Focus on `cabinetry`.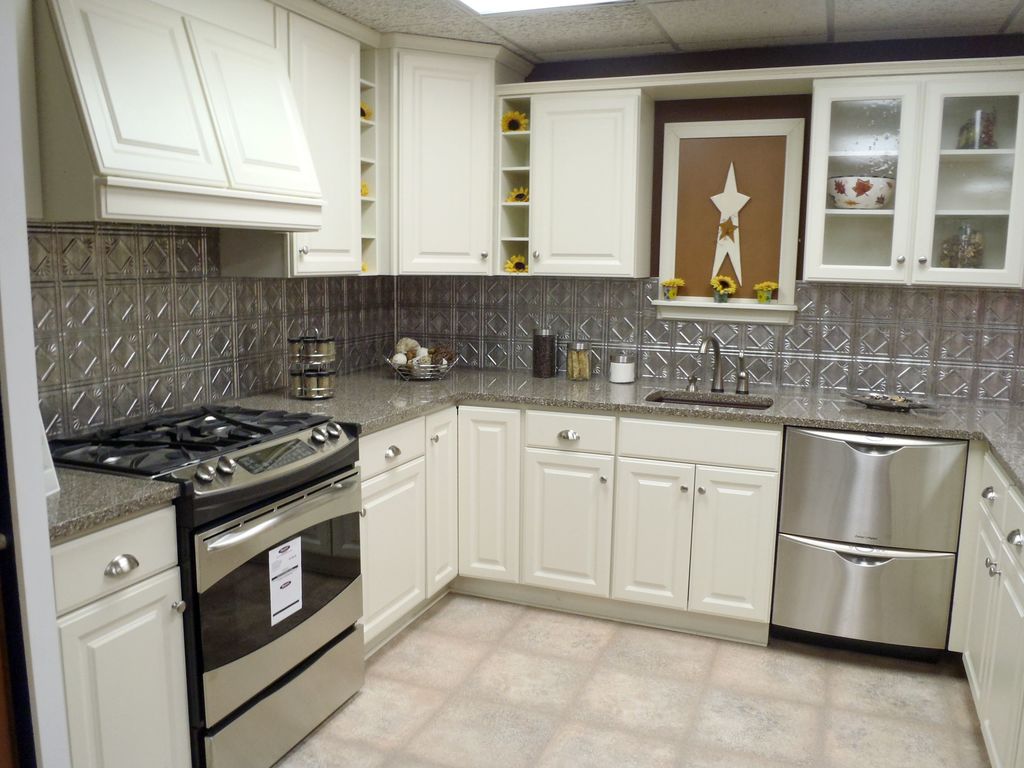
Focused at 200, 620, 367, 766.
